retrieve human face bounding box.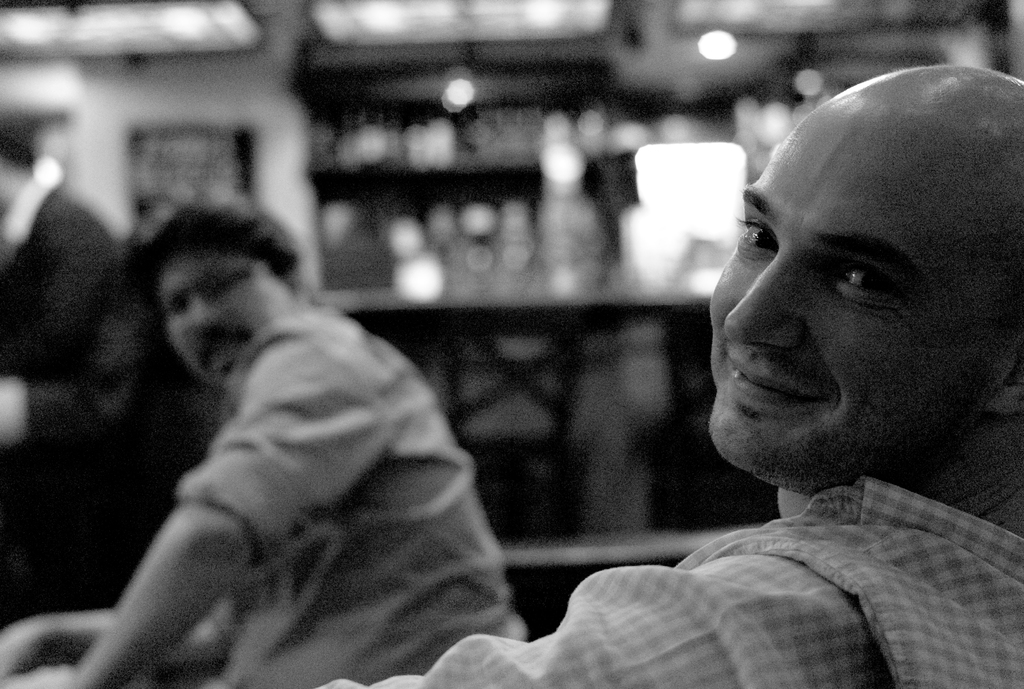
Bounding box: l=710, t=127, r=1016, b=483.
